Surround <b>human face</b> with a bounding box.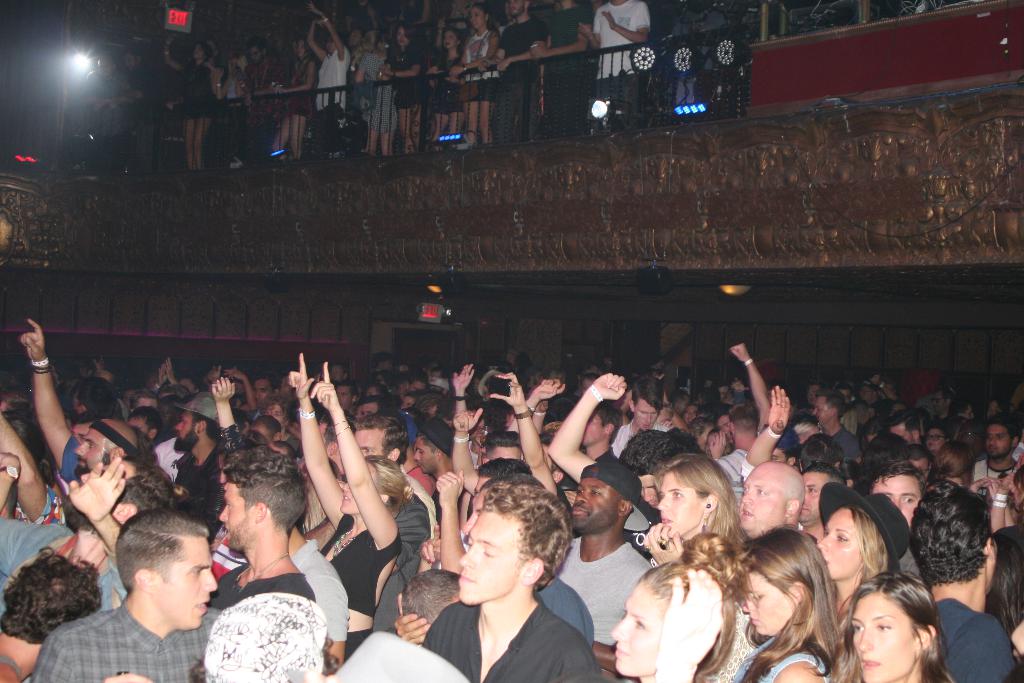
[70, 425, 104, 474].
